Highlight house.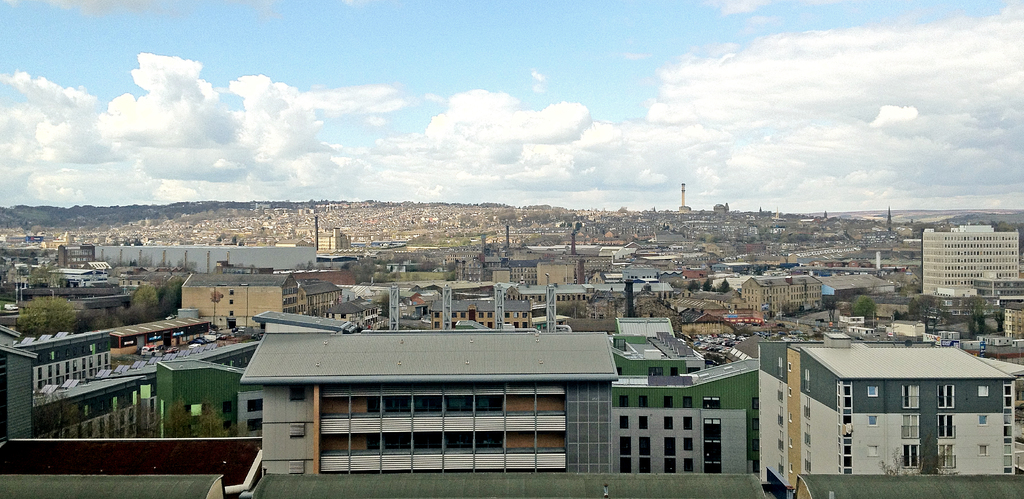
Highlighted region: bbox=(795, 247, 861, 273).
